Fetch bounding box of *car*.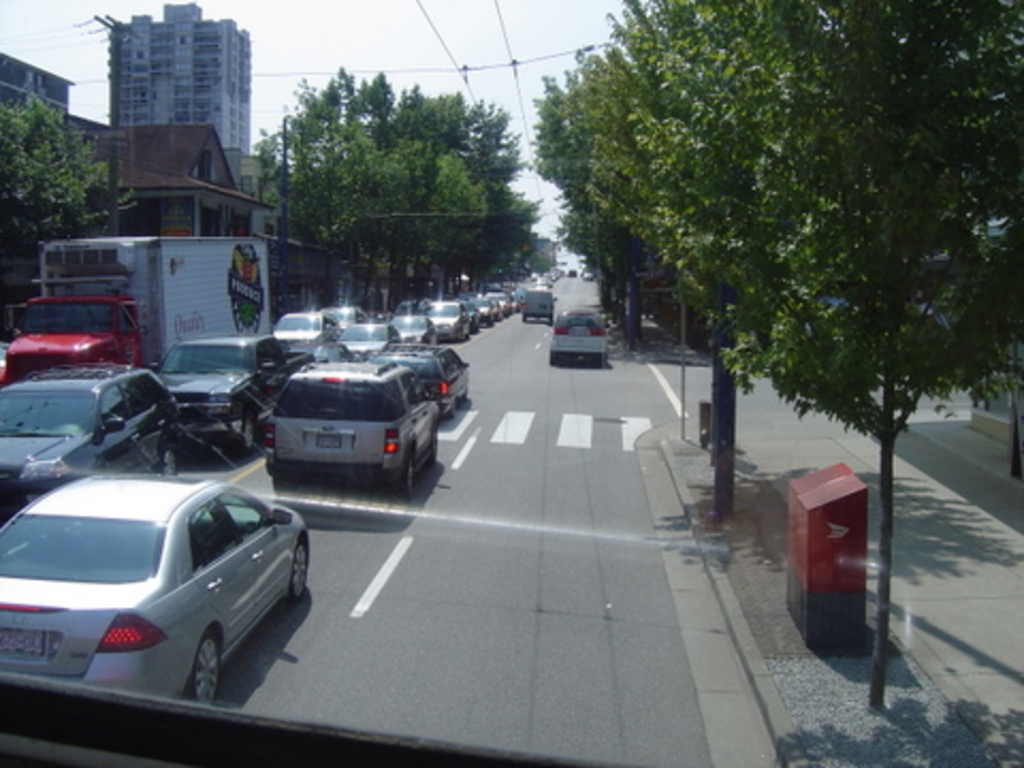
Bbox: x1=318, y1=303, x2=365, y2=331.
